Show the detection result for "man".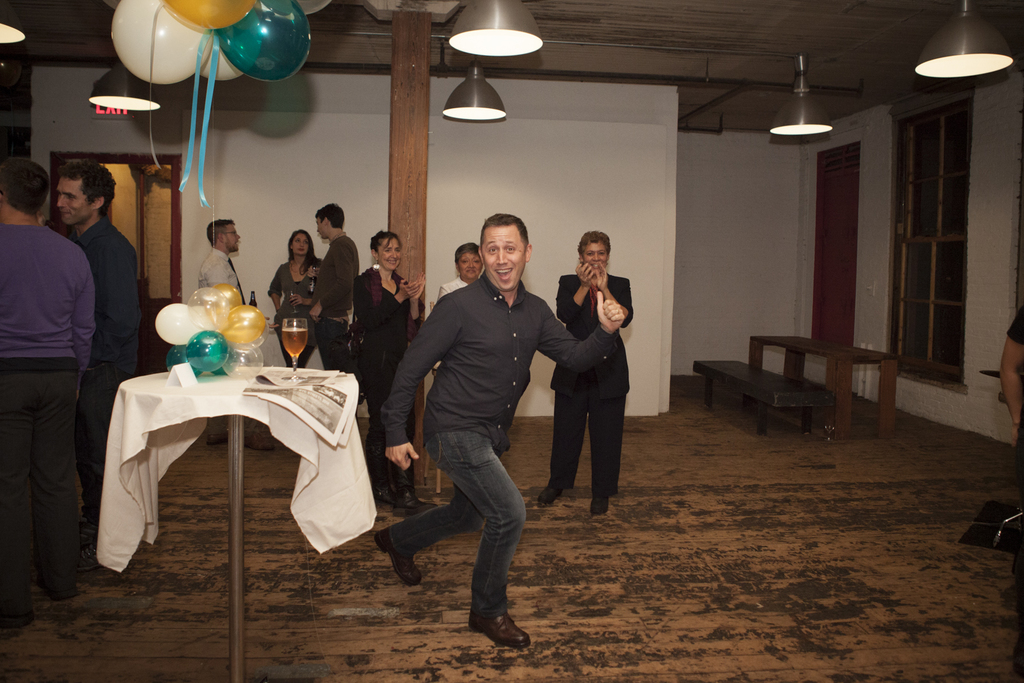
left=52, top=155, right=147, bottom=560.
